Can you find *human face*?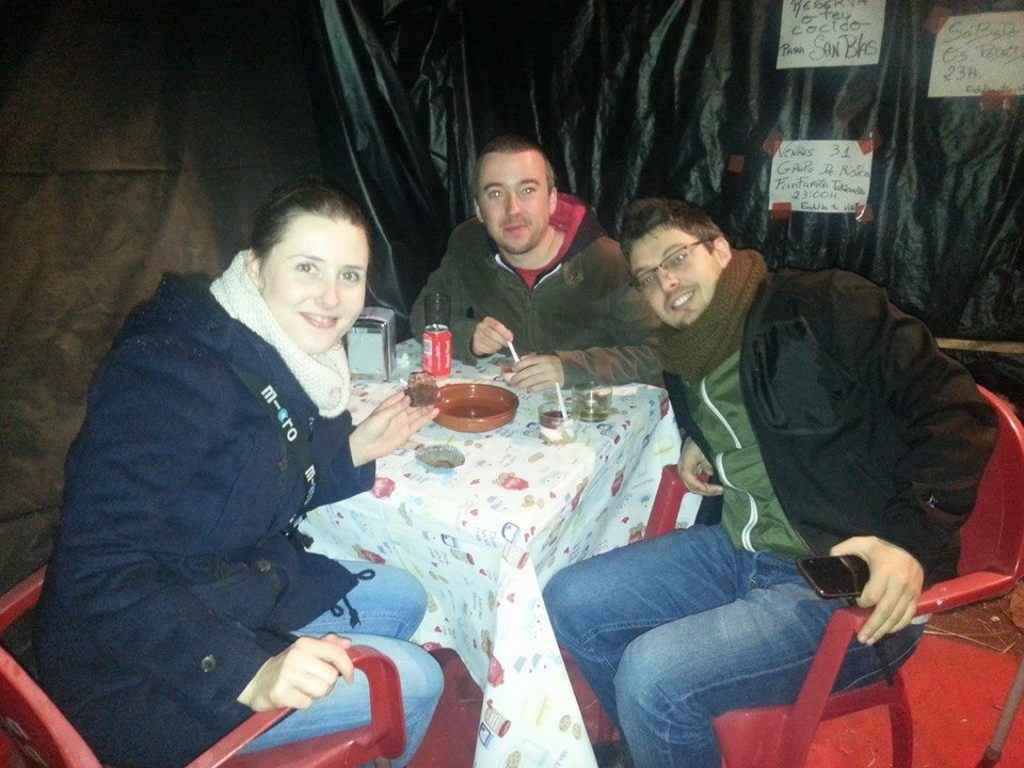
Yes, bounding box: left=629, top=226, right=715, bottom=322.
